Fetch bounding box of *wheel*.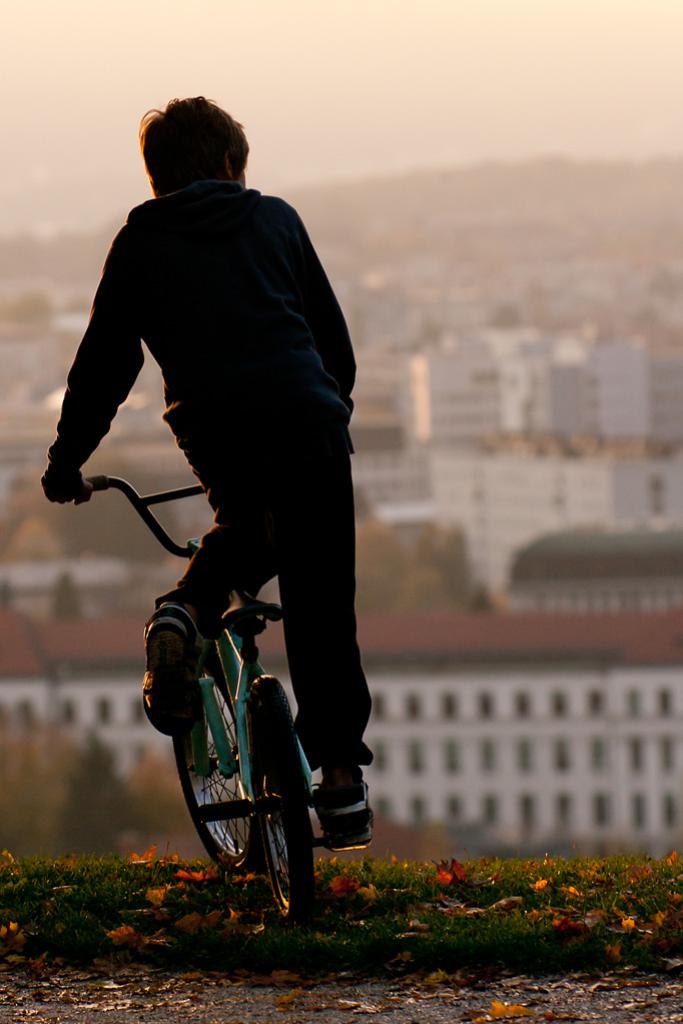
Bbox: 253:672:314:938.
